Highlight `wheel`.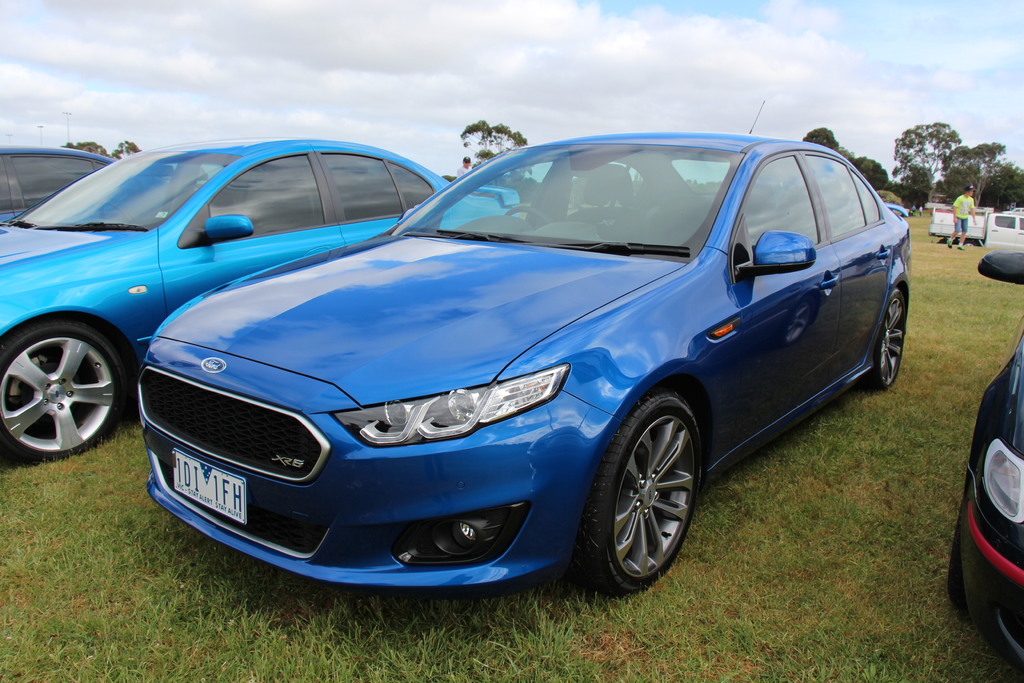
Highlighted region: region(101, 201, 132, 221).
